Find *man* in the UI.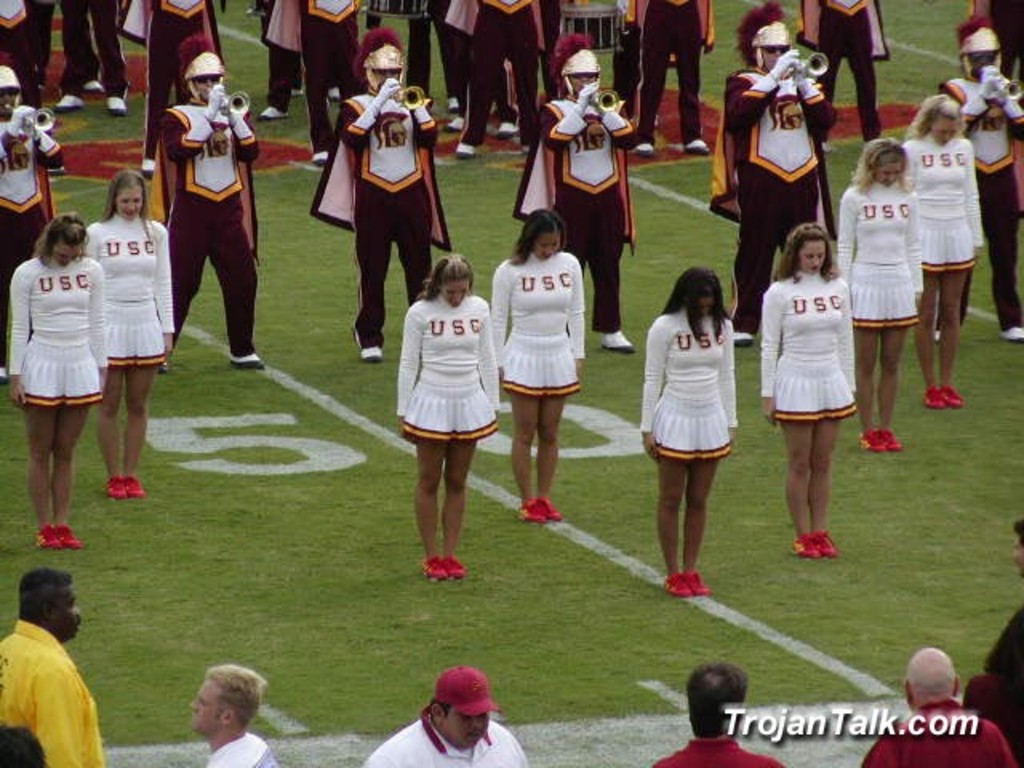
UI element at [left=645, top=669, right=802, bottom=766].
